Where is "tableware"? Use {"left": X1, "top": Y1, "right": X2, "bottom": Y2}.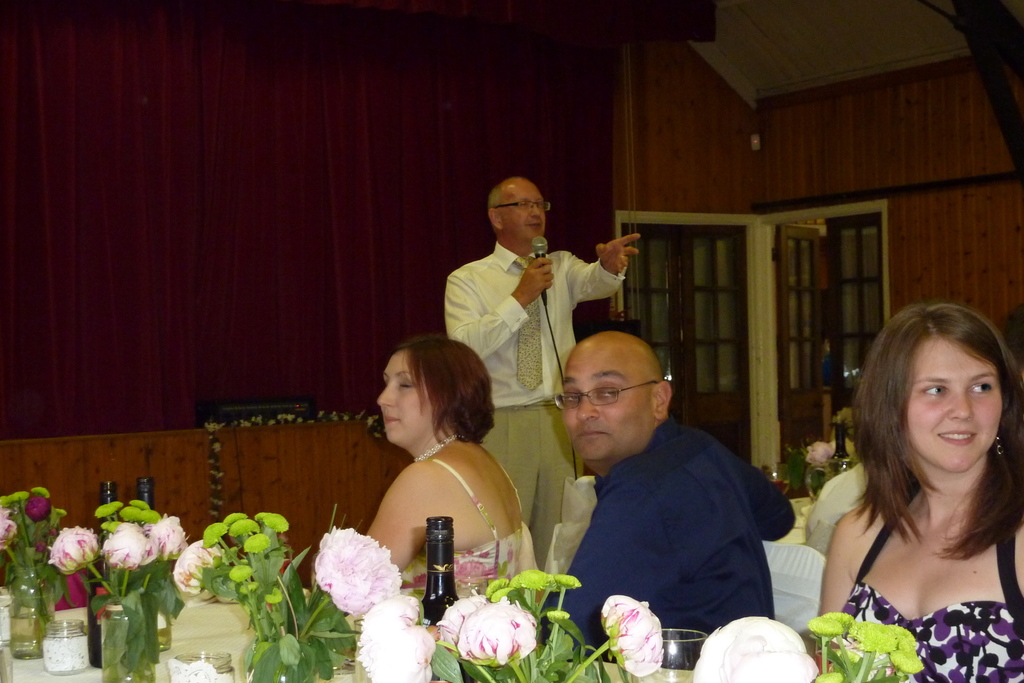
{"left": 623, "top": 627, "right": 712, "bottom": 682}.
